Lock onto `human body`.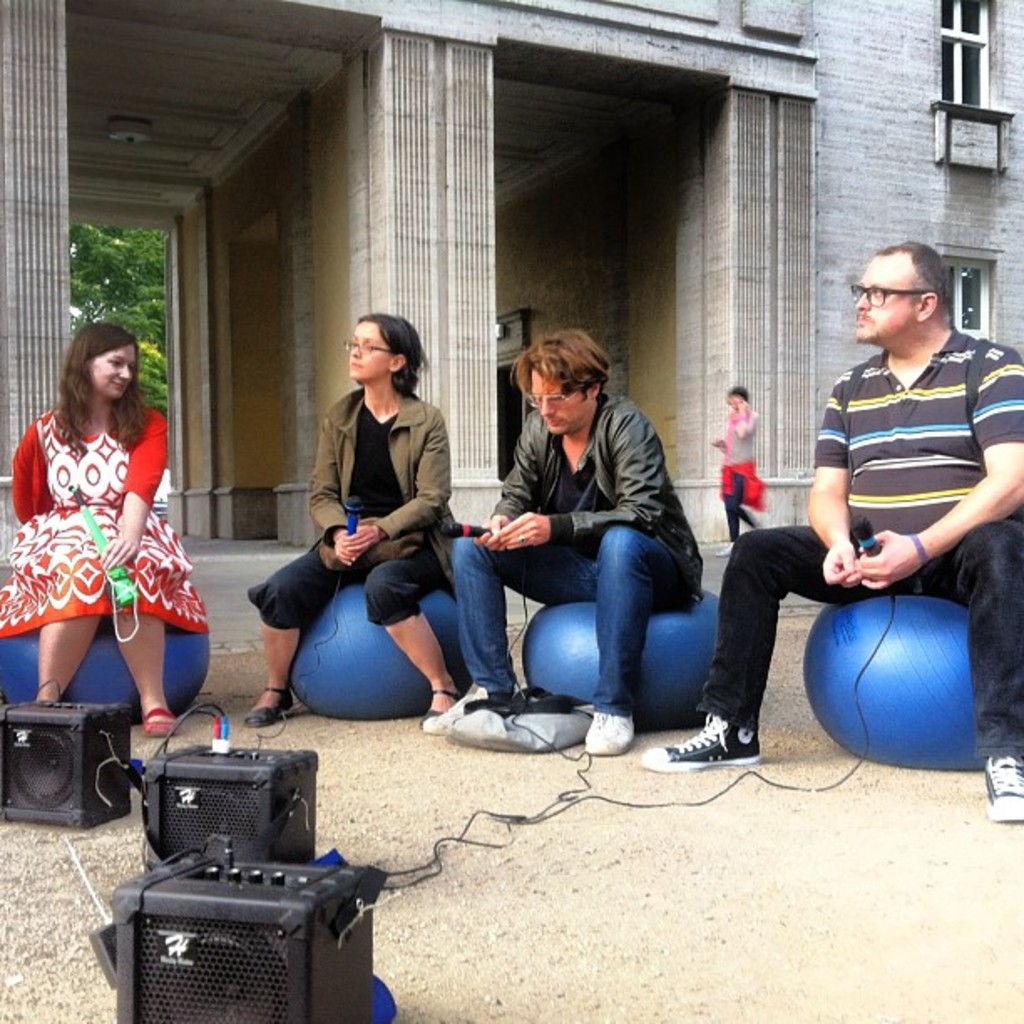
Locked: <bbox>447, 323, 711, 761</bbox>.
